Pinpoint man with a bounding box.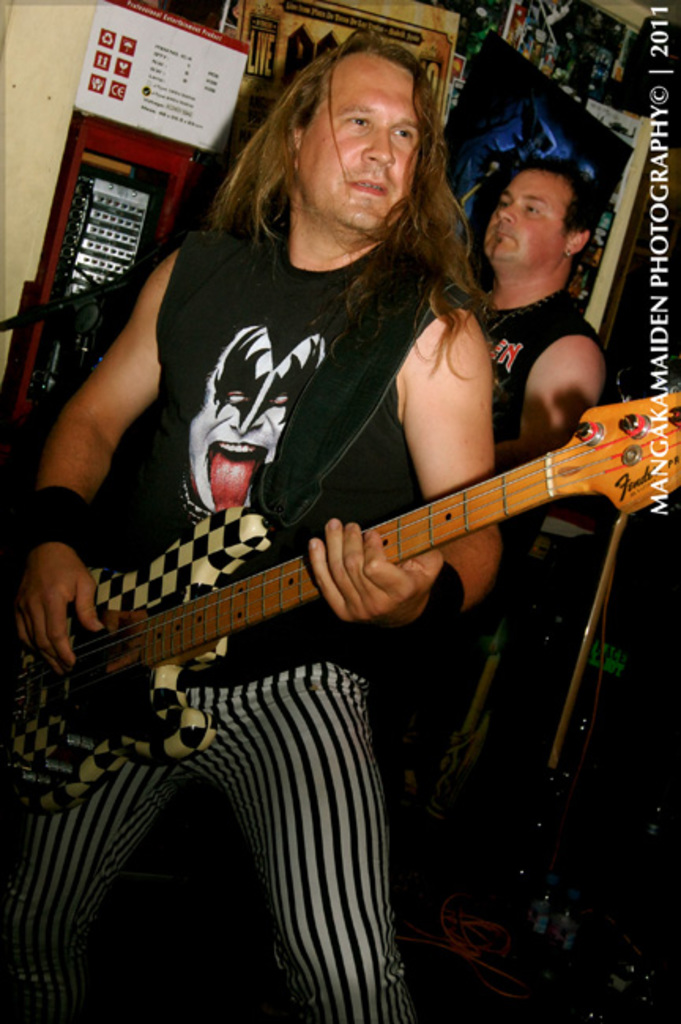
{"left": 0, "top": 17, "right": 503, "bottom": 1022}.
